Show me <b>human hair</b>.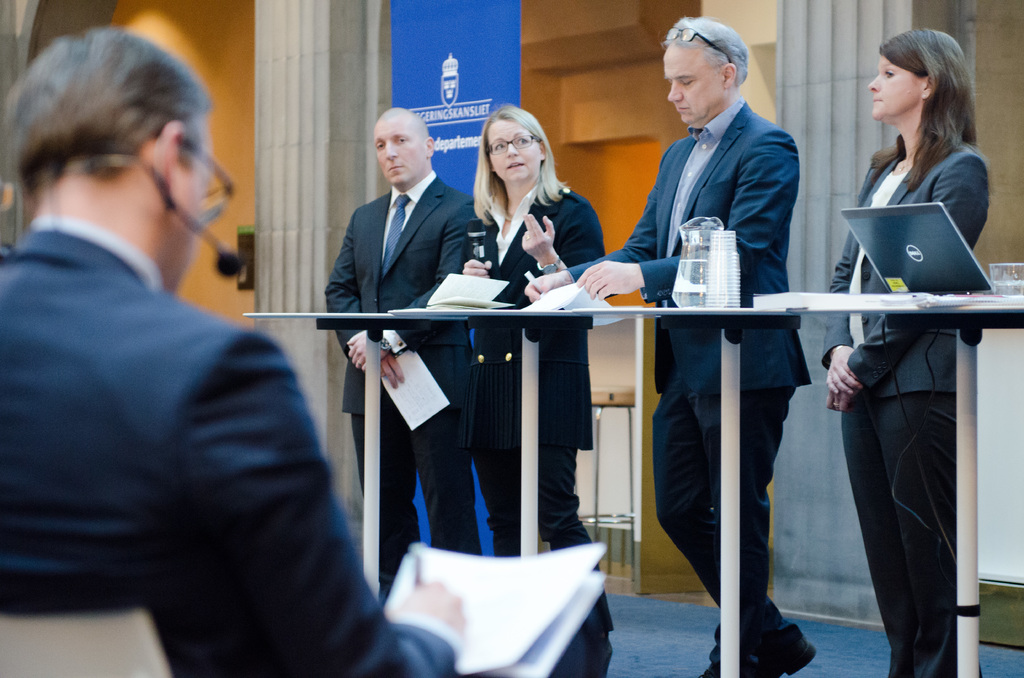
<b>human hair</b> is here: rect(871, 26, 971, 170).
